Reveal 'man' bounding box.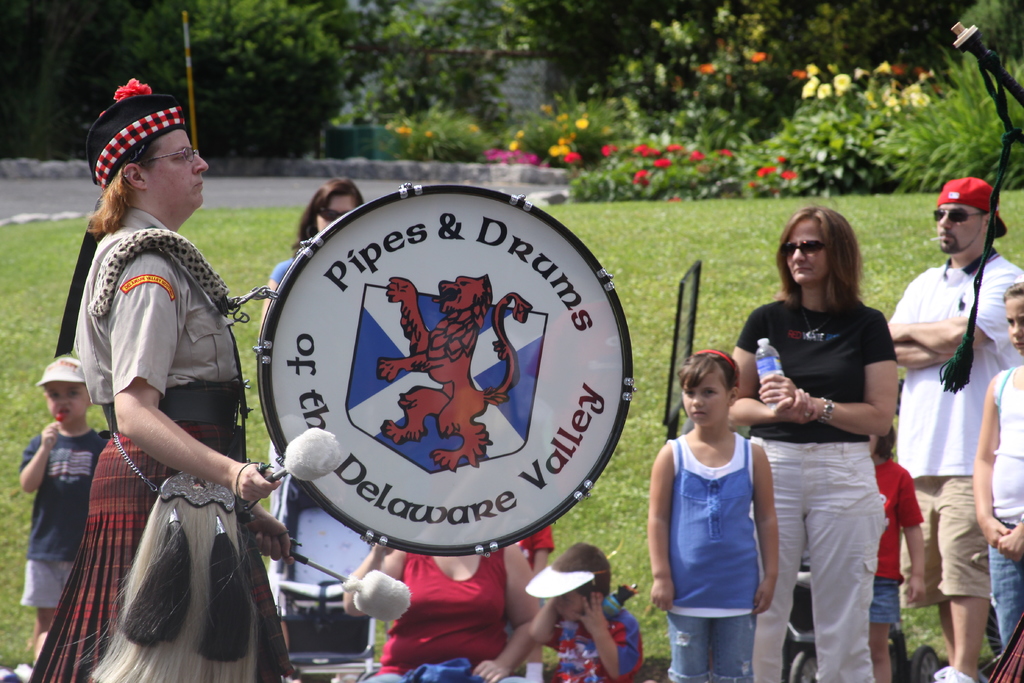
Revealed: left=882, top=156, right=1014, bottom=673.
